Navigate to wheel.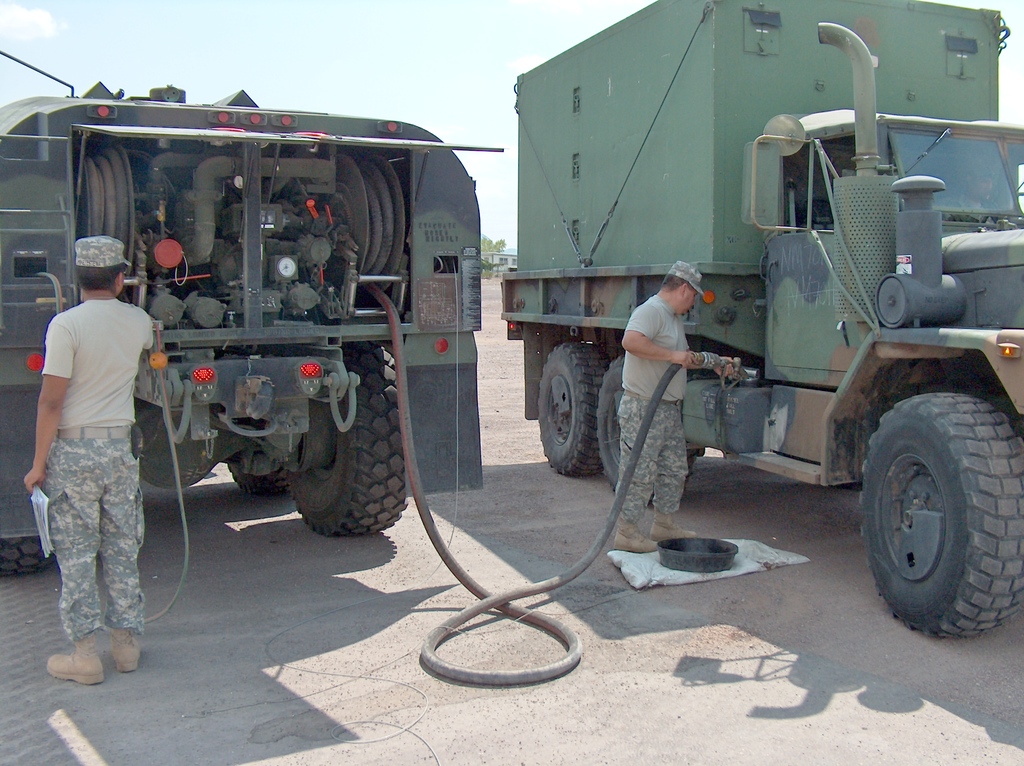
Navigation target: bbox=(285, 340, 404, 534).
